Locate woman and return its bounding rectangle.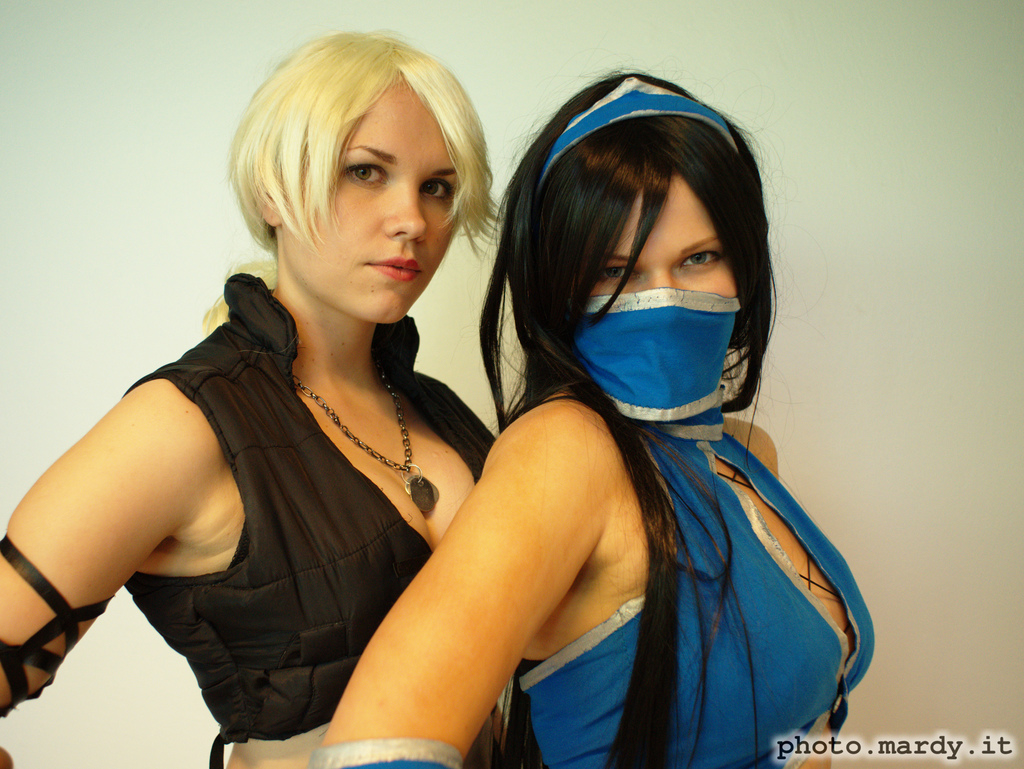
(left=344, top=67, right=855, bottom=768).
